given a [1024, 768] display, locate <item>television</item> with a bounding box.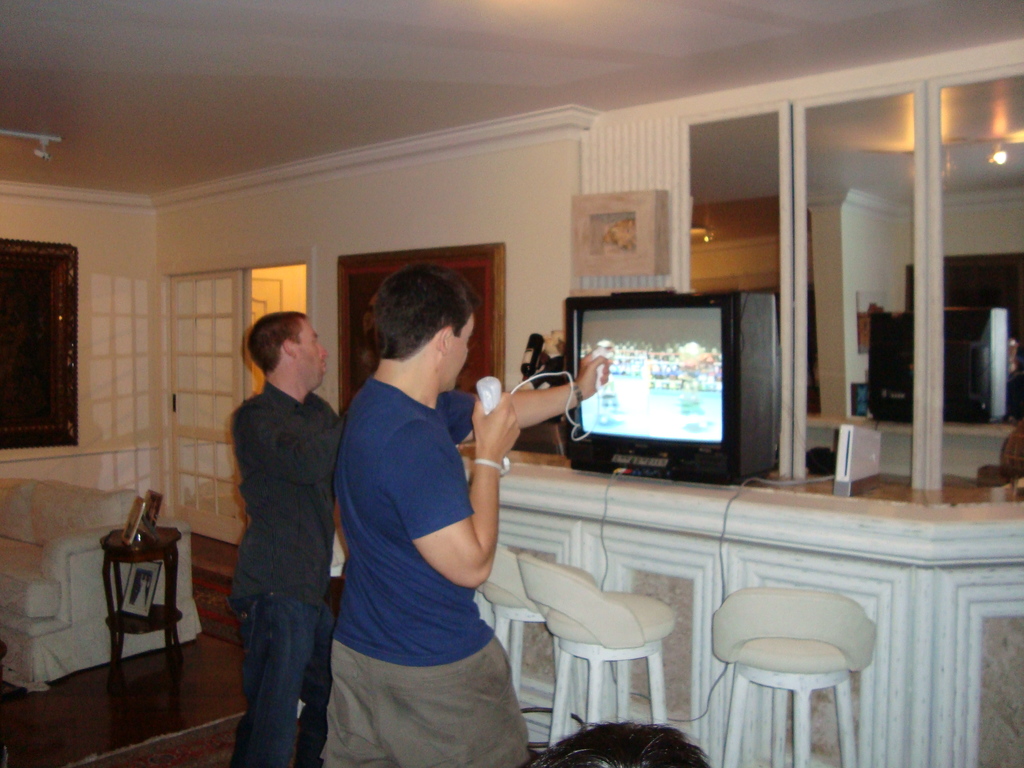
Located: 868/308/1006/422.
